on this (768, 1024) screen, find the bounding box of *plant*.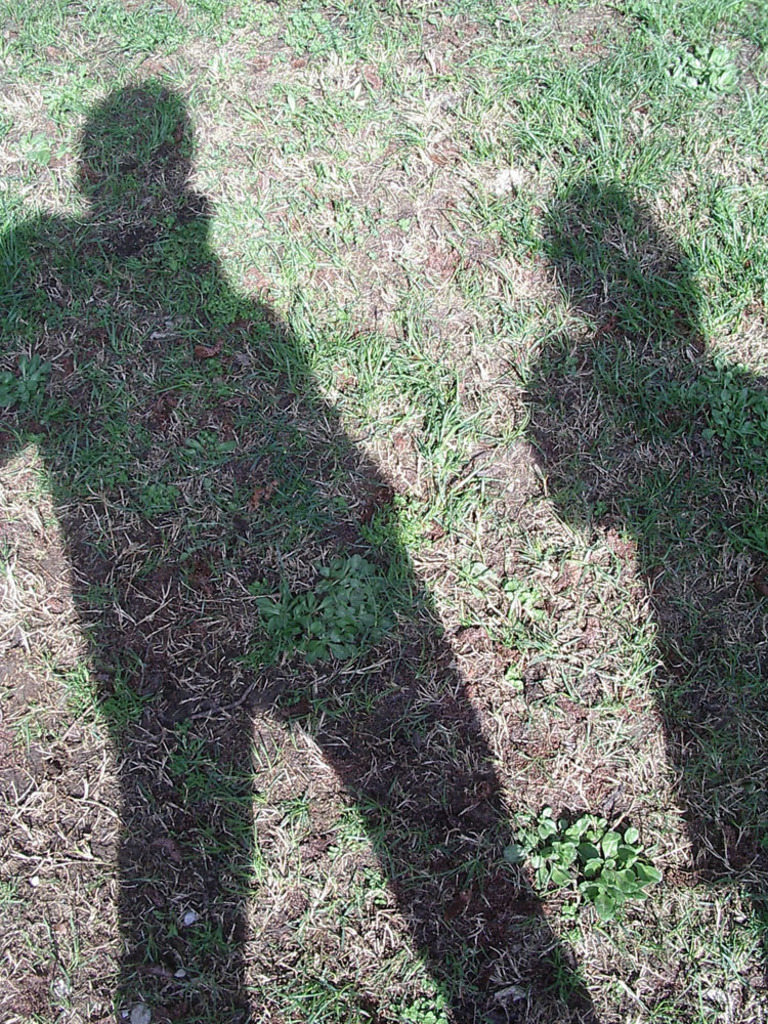
Bounding box: detection(0, 872, 25, 911).
